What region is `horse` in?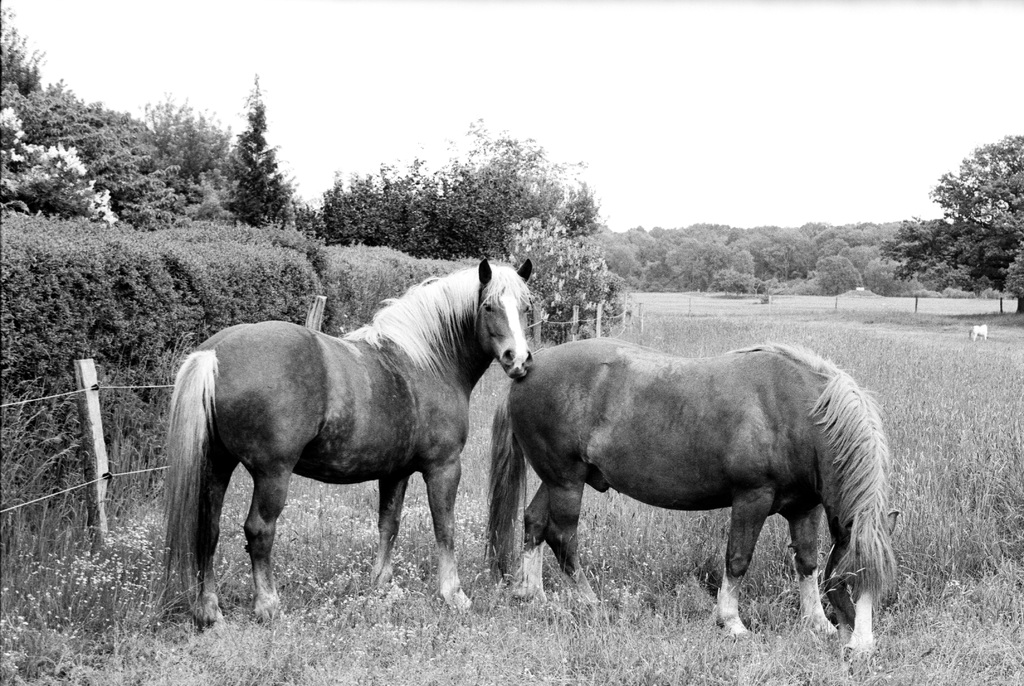
box(490, 344, 906, 662).
